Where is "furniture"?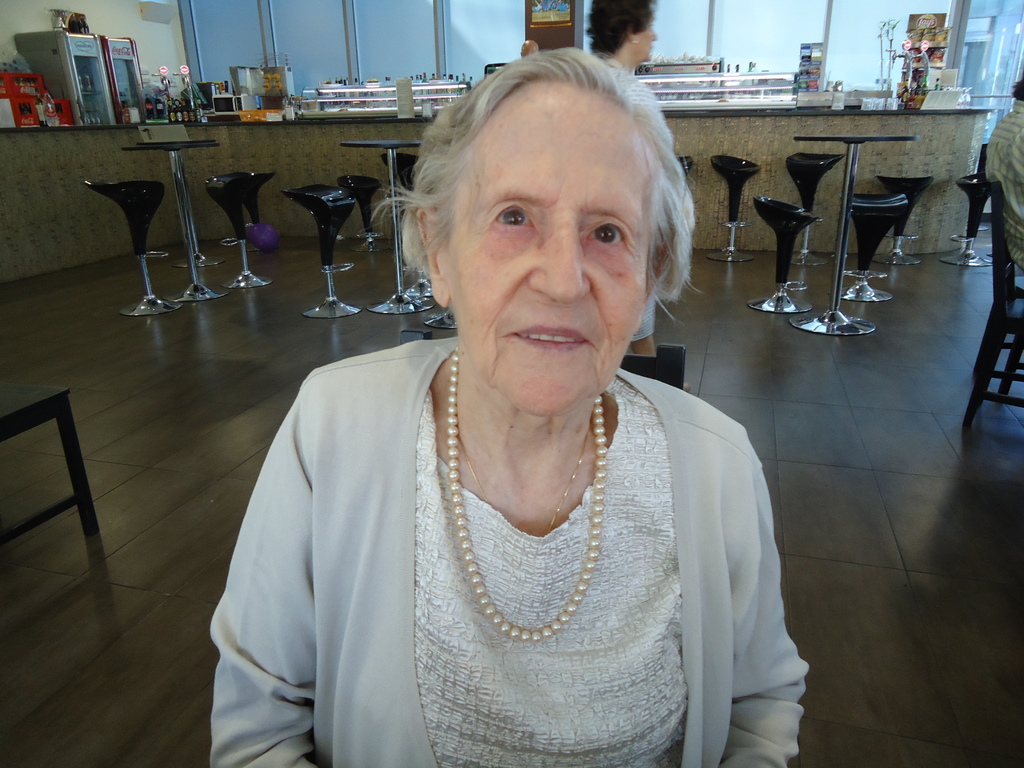
423:310:458:331.
